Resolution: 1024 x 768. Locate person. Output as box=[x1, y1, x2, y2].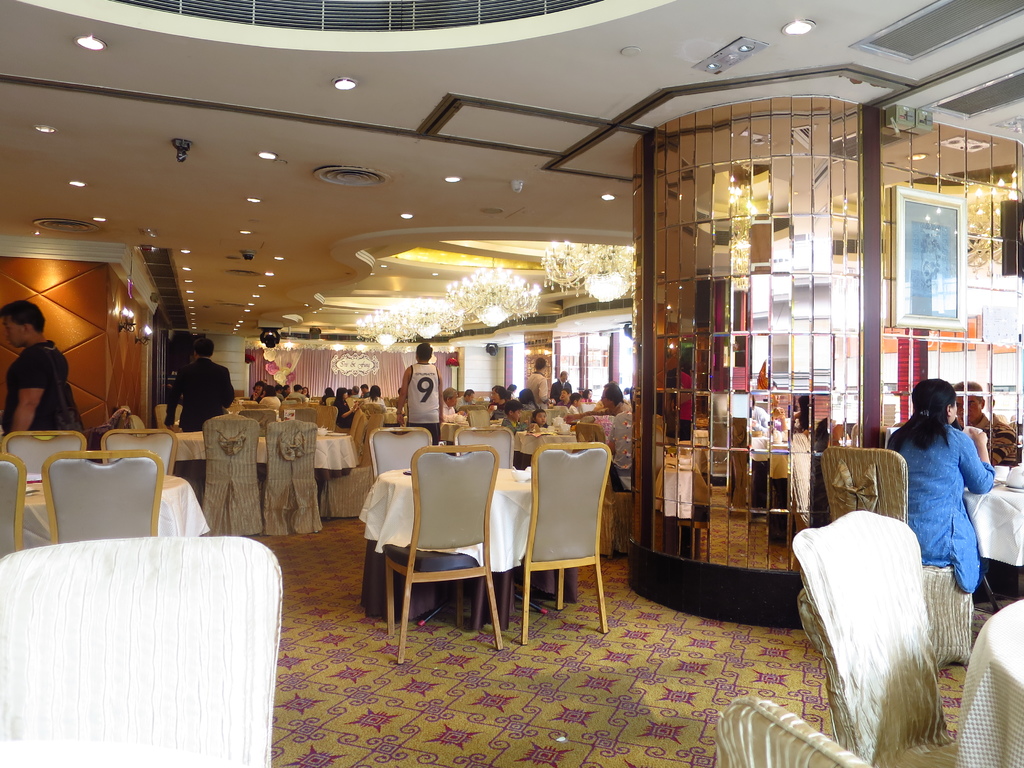
box=[527, 360, 547, 406].
